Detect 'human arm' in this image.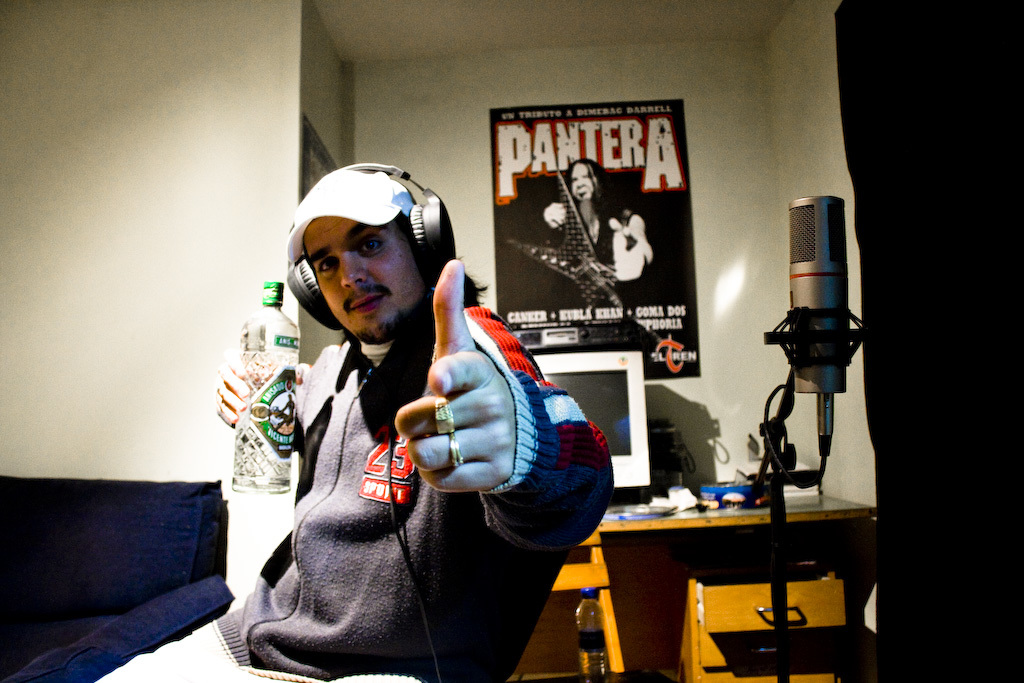
Detection: region(370, 295, 599, 586).
